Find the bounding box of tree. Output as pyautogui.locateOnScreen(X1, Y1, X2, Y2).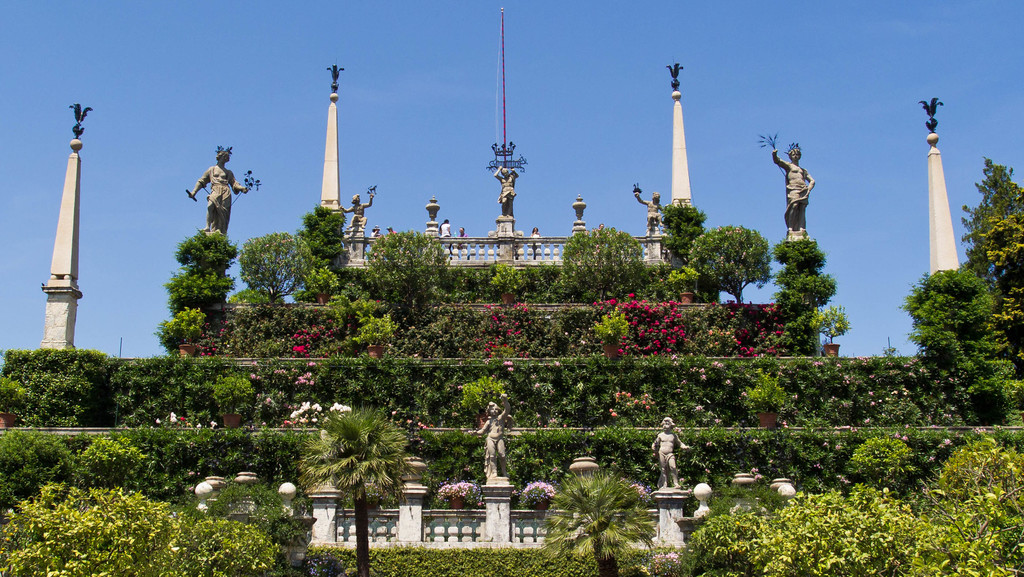
pyautogui.locateOnScreen(772, 232, 835, 348).
